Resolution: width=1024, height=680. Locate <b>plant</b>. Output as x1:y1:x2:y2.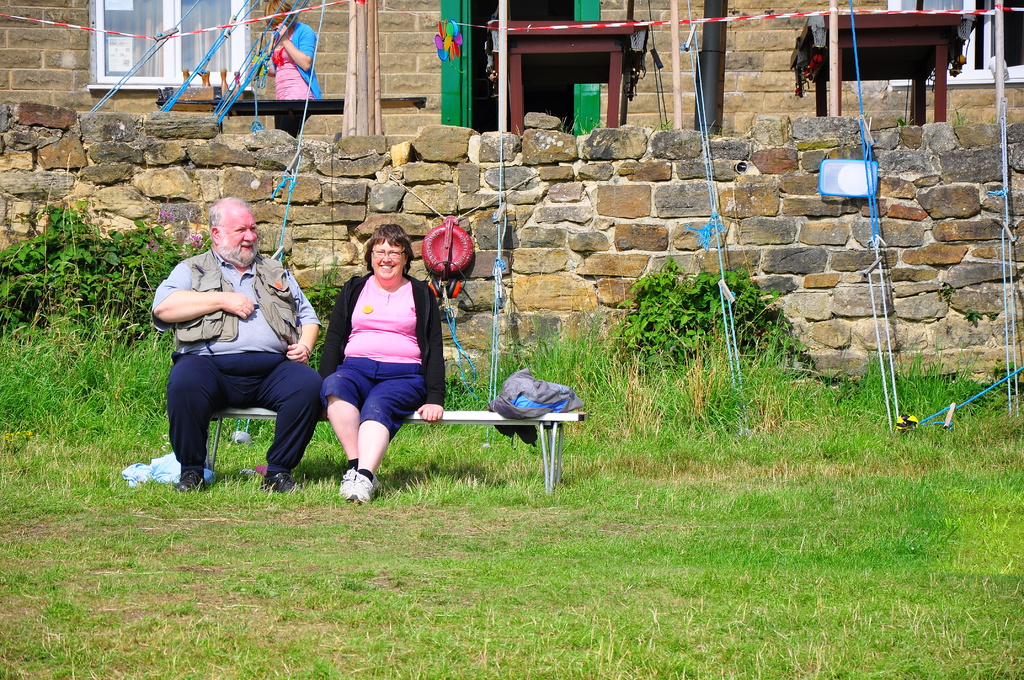
557:109:597:137.
